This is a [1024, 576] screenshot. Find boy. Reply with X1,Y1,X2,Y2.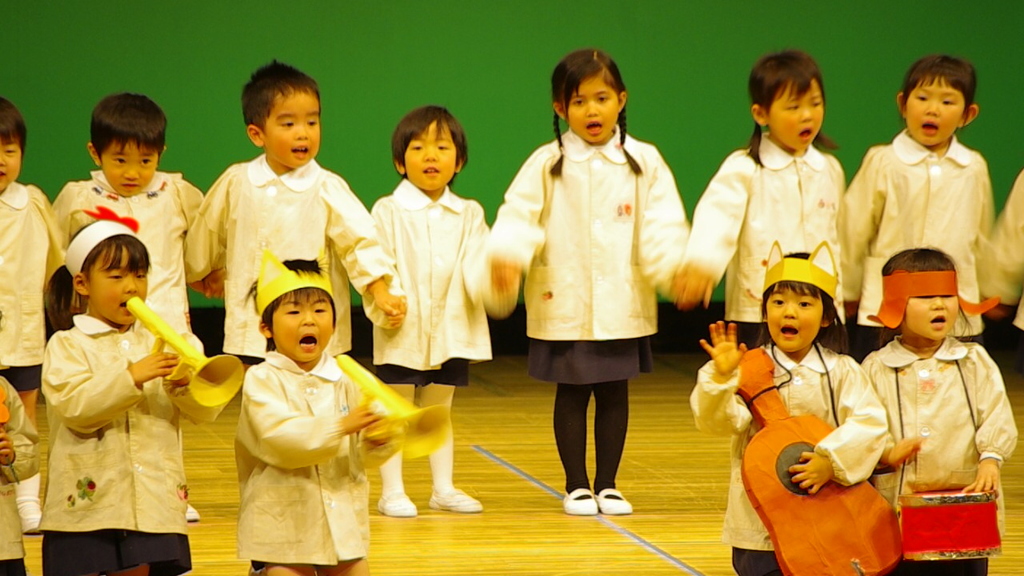
44,86,210,517.
